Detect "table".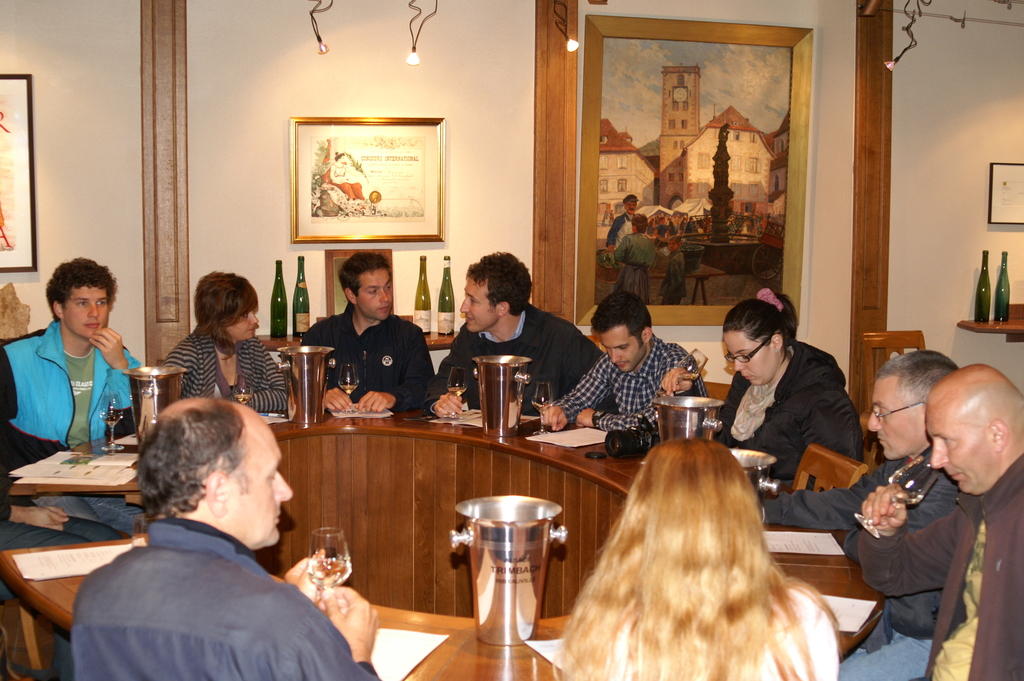
Detected at x1=0, y1=404, x2=893, y2=680.
